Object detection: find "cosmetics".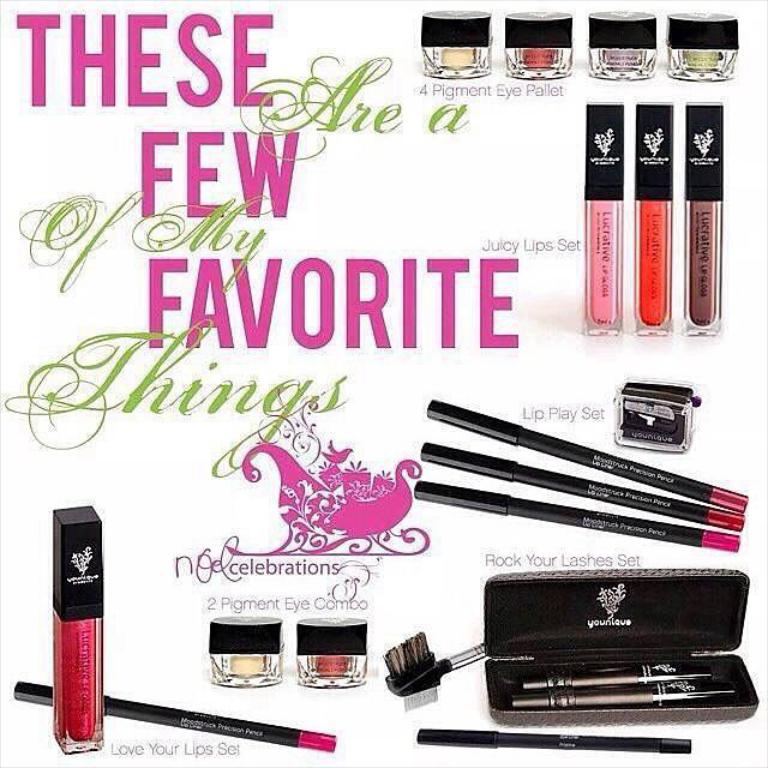
x1=635, y1=101, x2=674, y2=336.
